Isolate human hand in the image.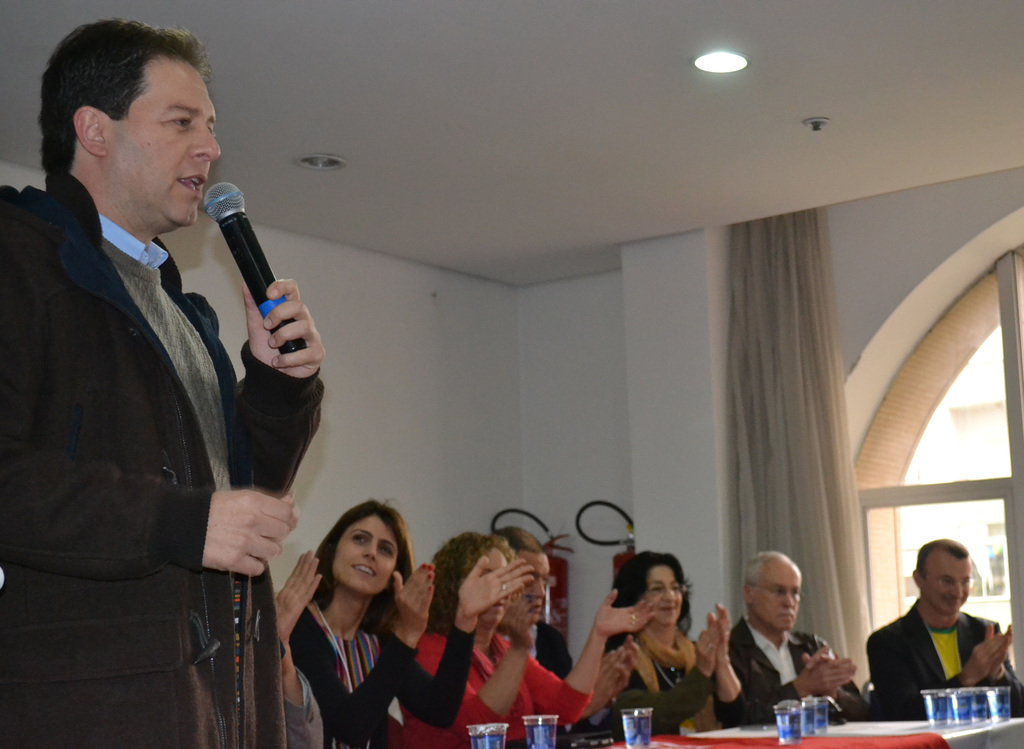
Isolated region: 984, 622, 1017, 677.
